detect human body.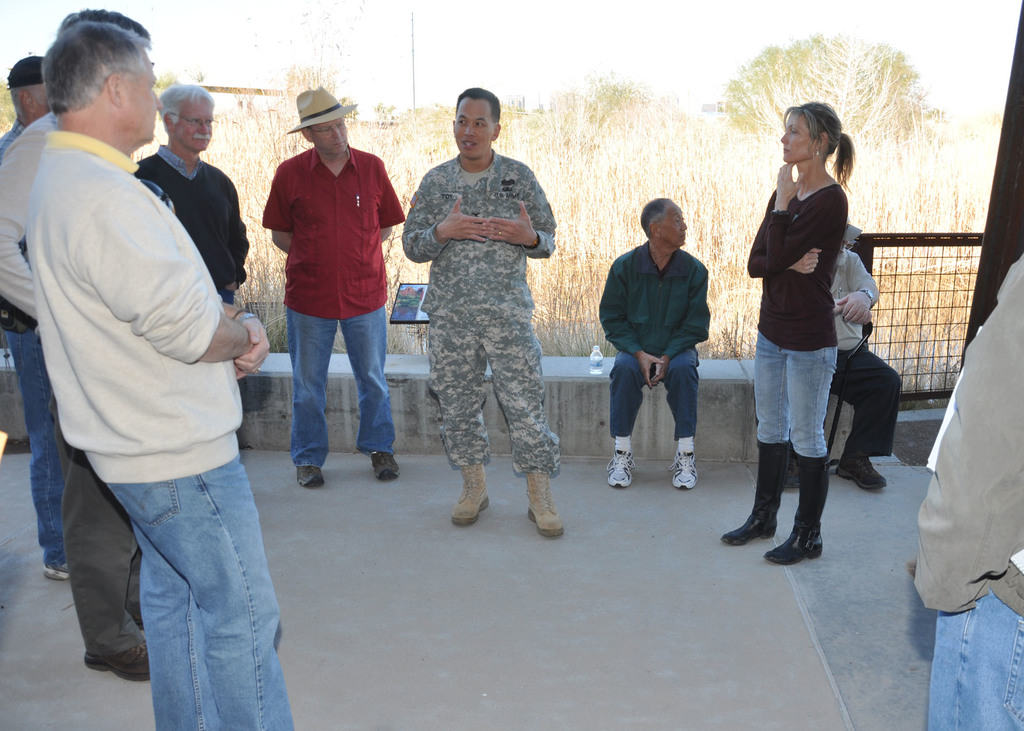
Detected at pyautogui.locateOnScreen(594, 198, 695, 487).
